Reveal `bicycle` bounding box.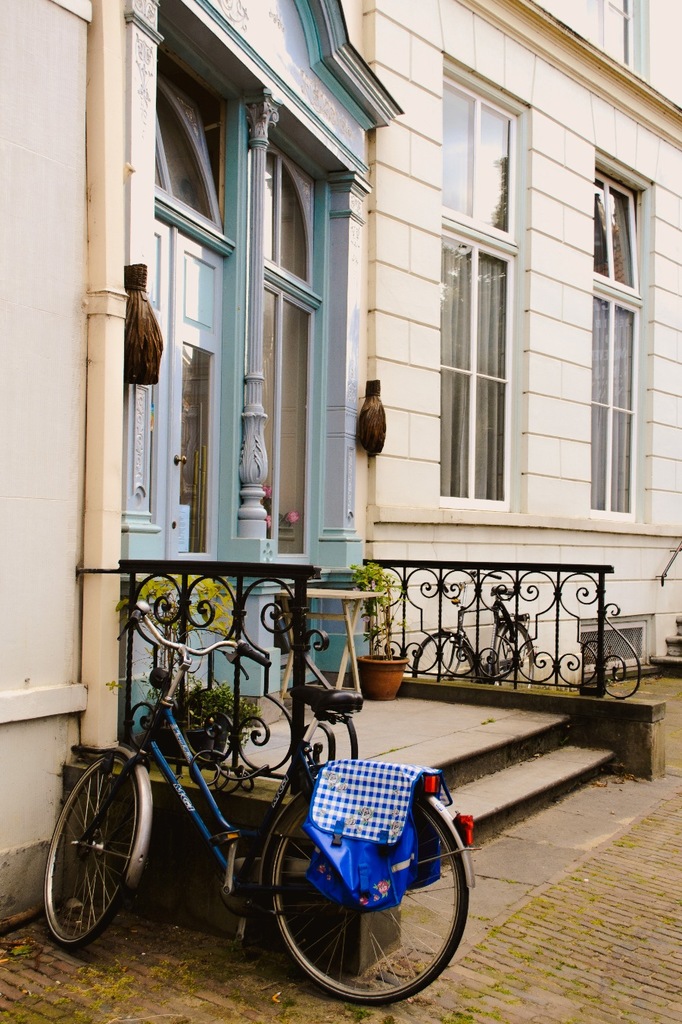
Revealed: bbox(43, 595, 475, 1002).
